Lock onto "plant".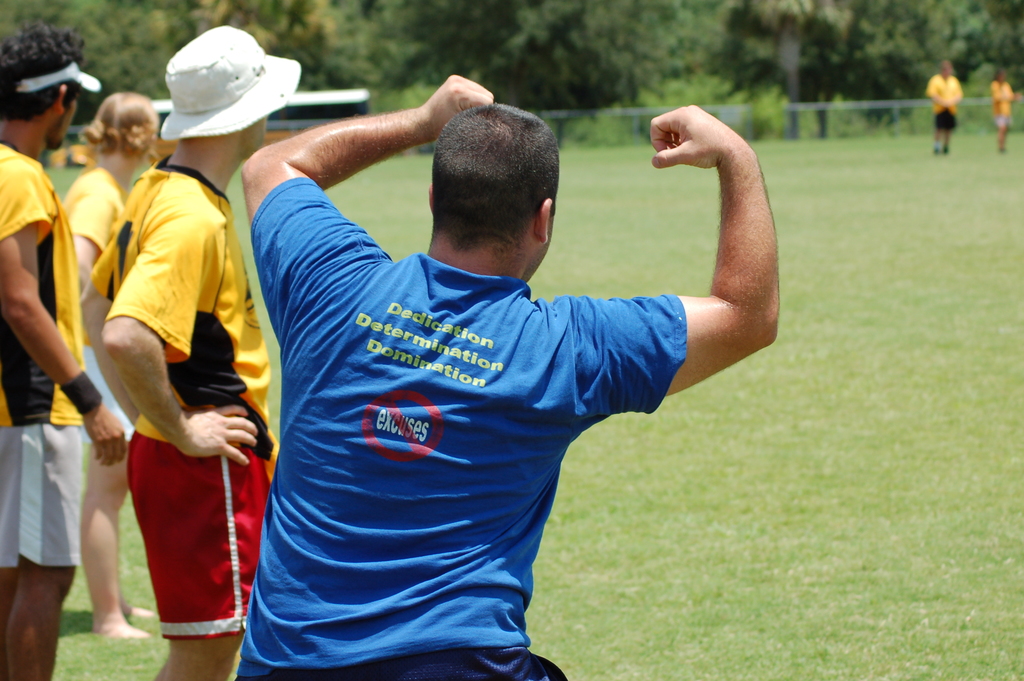
Locked: 635/56/754/138.
